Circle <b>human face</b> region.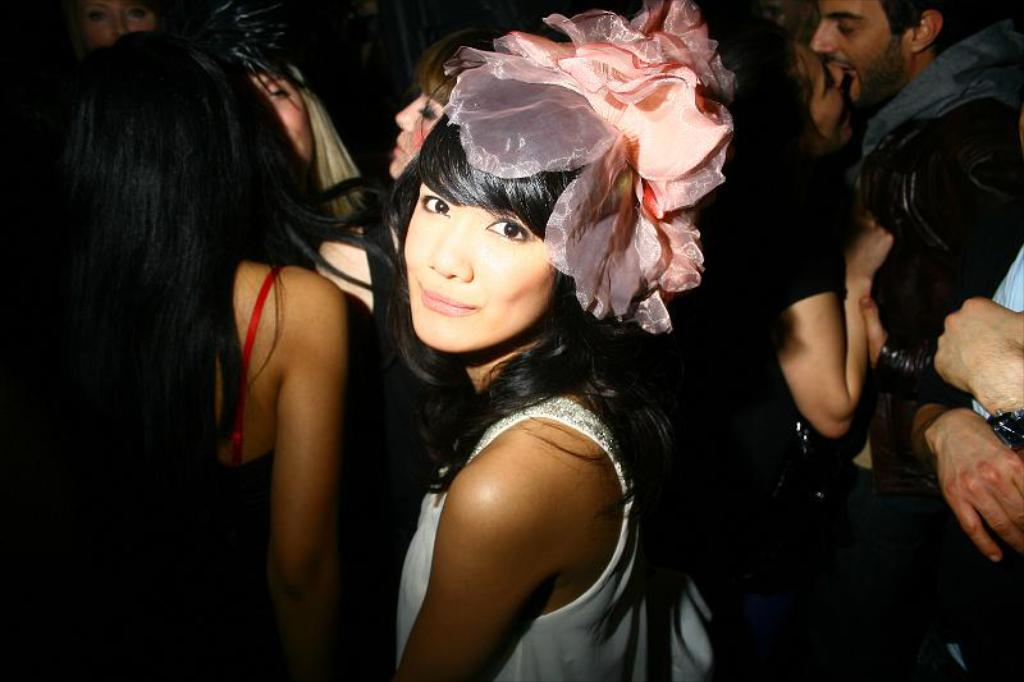
Region: <box>390,156,564,344</box>.
